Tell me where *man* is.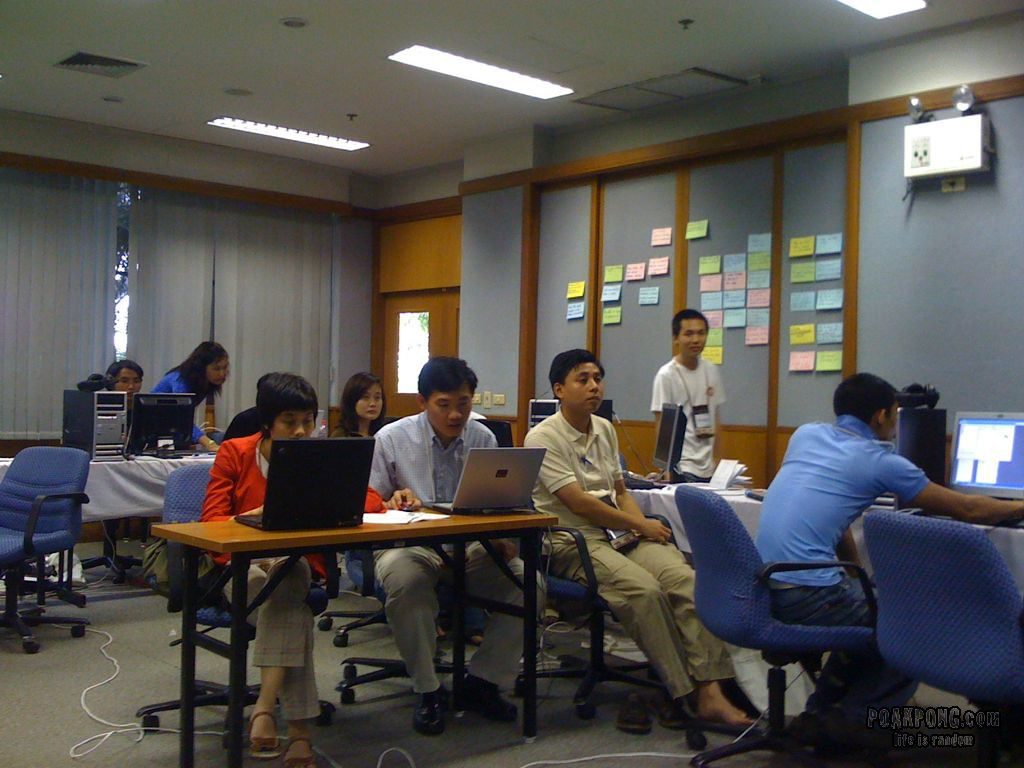
*man* is at 637,309,734,497.
